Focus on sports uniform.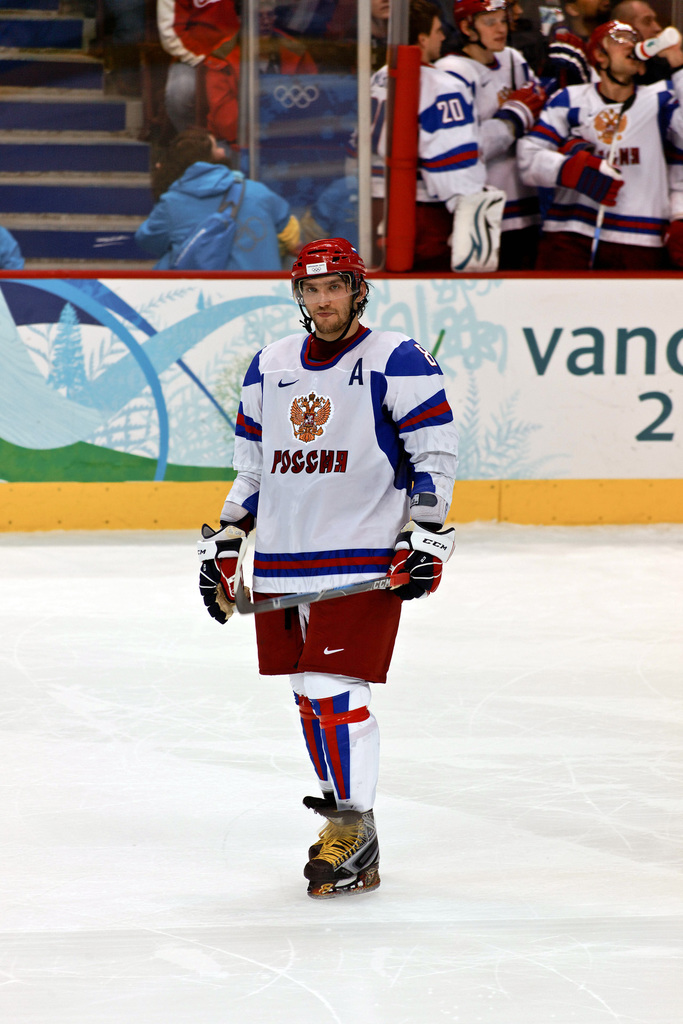
Focused at 514:24:682:271.
